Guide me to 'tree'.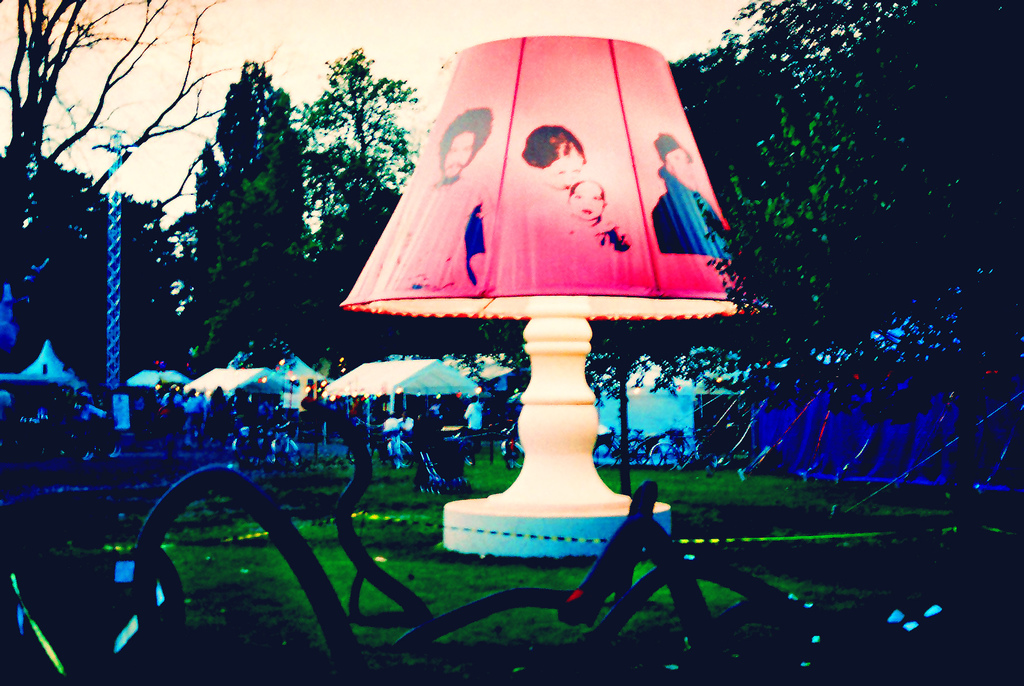
Guidance: pyautogui.locateOnScreen(303, 47, 430, 306).
